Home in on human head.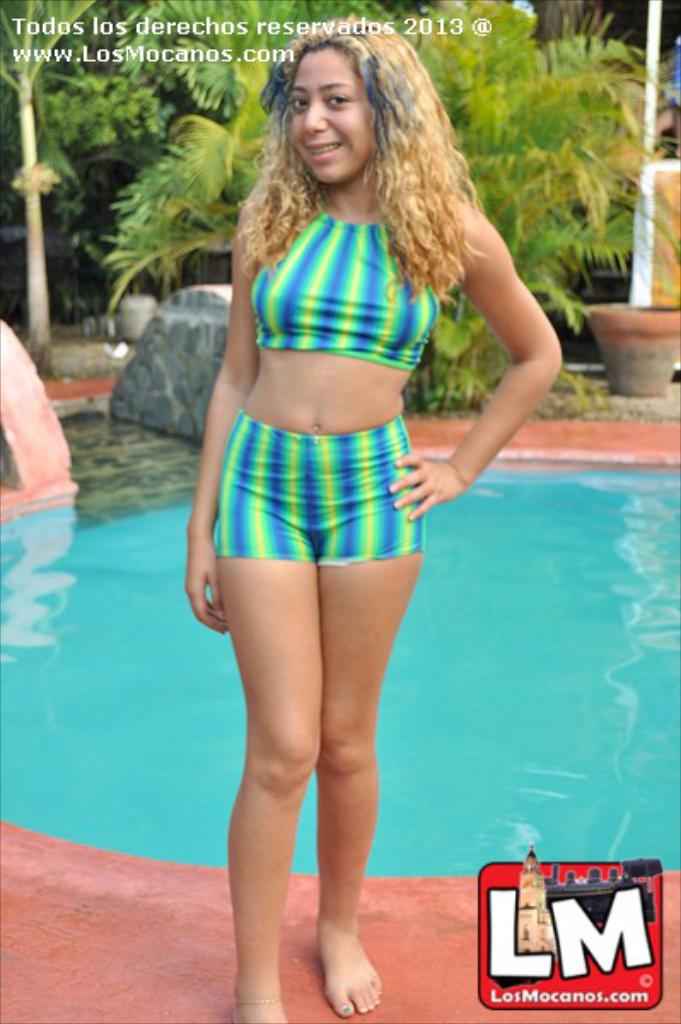
Homed in at 275,15,434,188.
